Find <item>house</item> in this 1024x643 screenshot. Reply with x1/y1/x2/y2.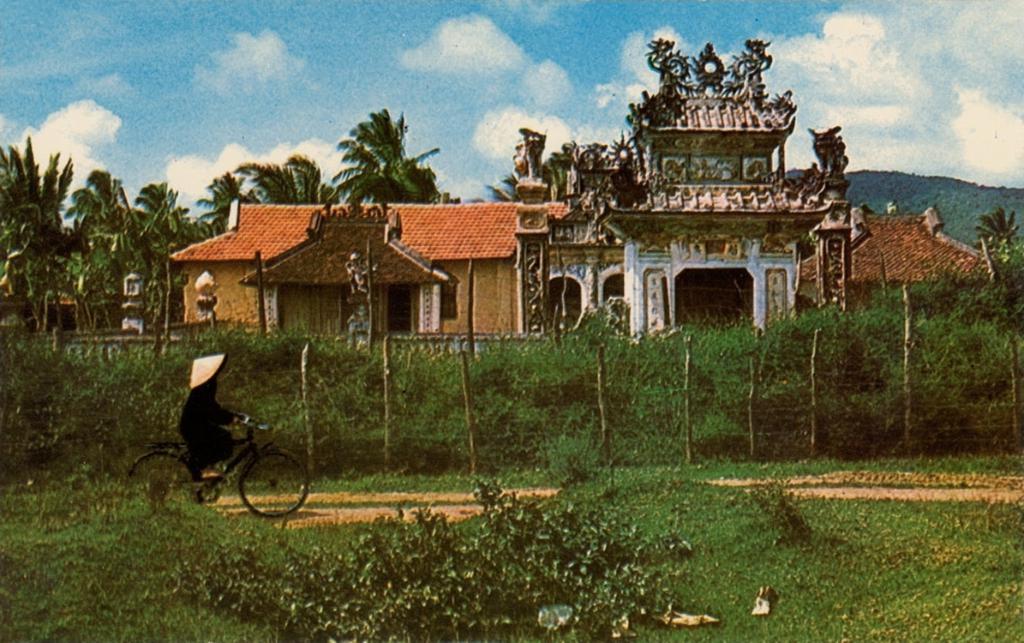
872/193/996/327.
